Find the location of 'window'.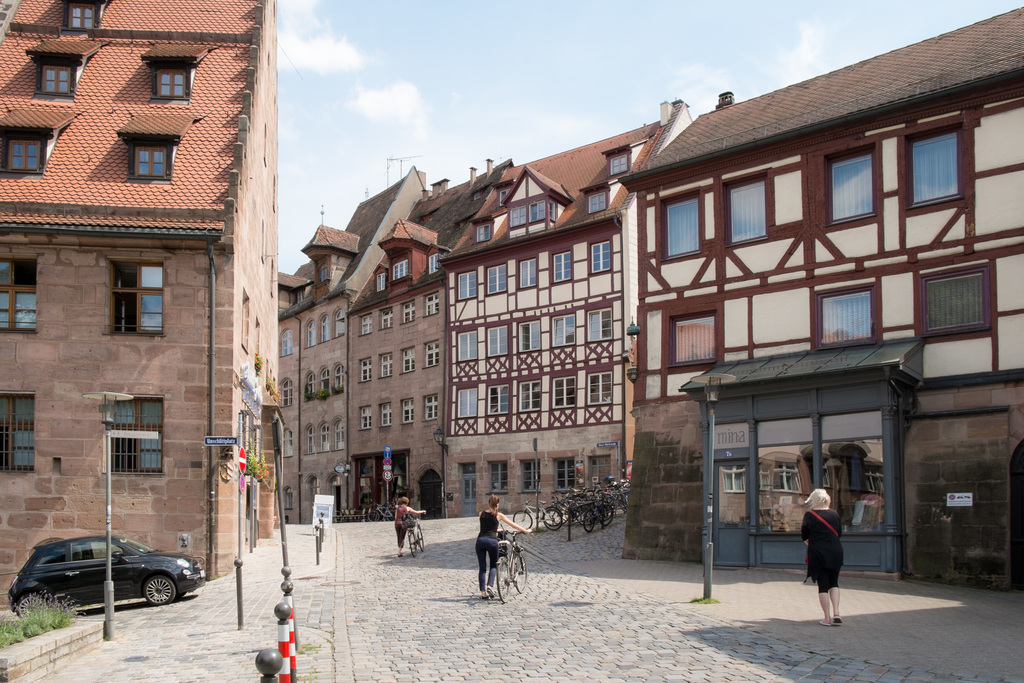
Location: region(518, 259, 538, 290).
